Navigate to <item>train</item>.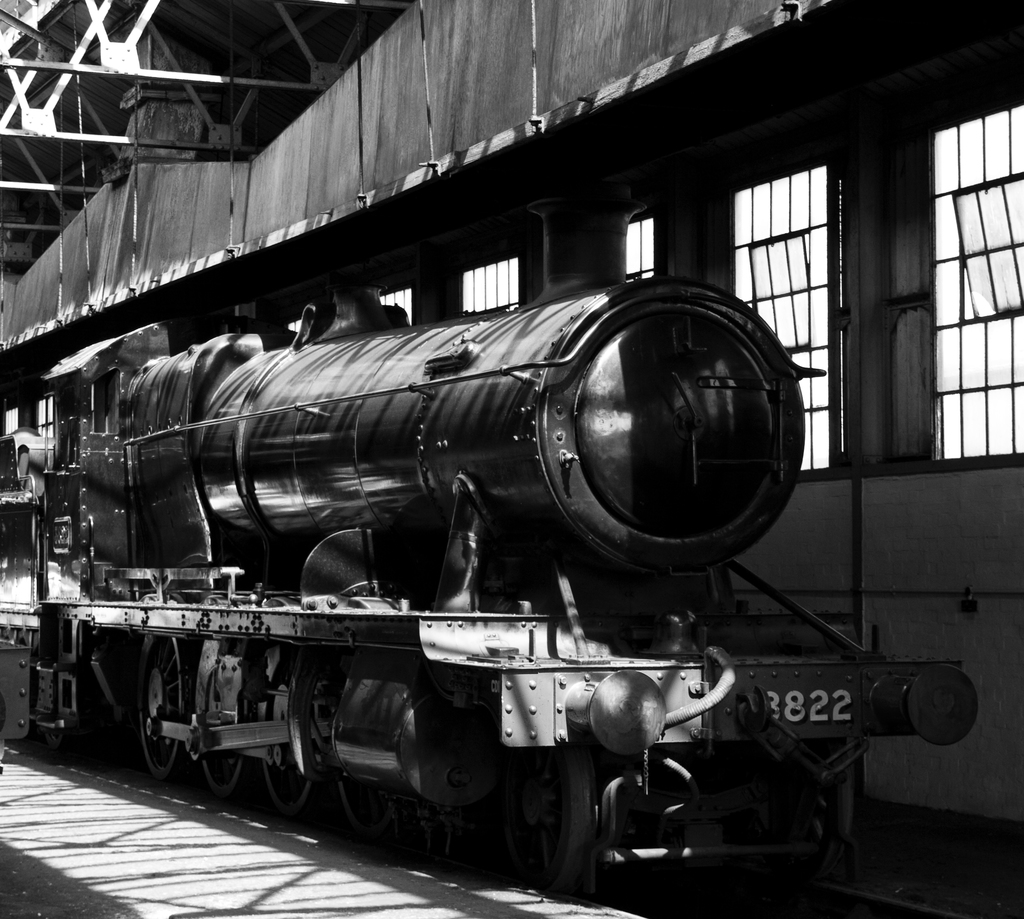
Navigation target: x1=0, y1=280, x2=975, y2=911.
